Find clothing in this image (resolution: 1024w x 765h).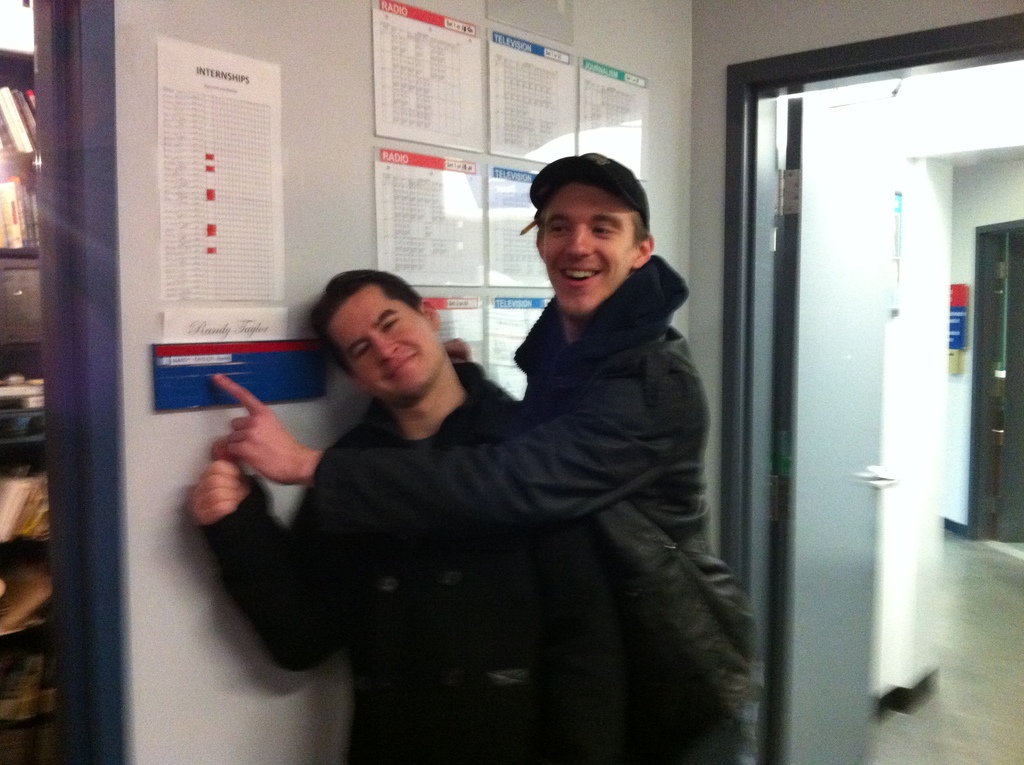
region(308, 257, 714, 611).
